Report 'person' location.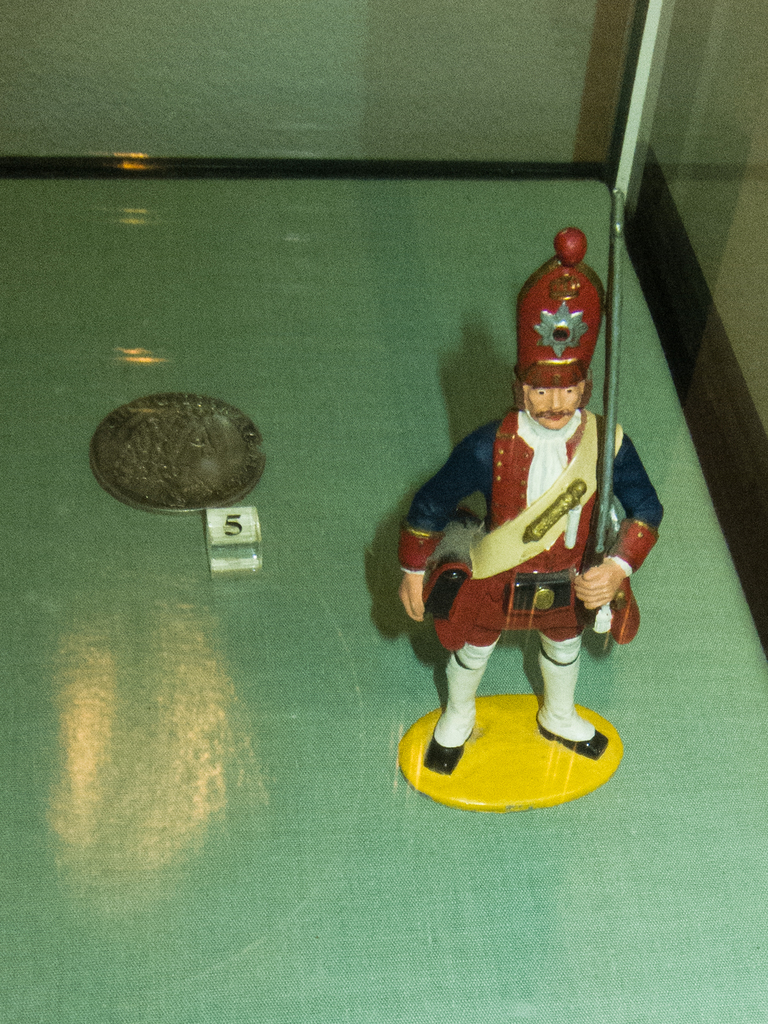
Report: locate(412, 212, 644, 814).
